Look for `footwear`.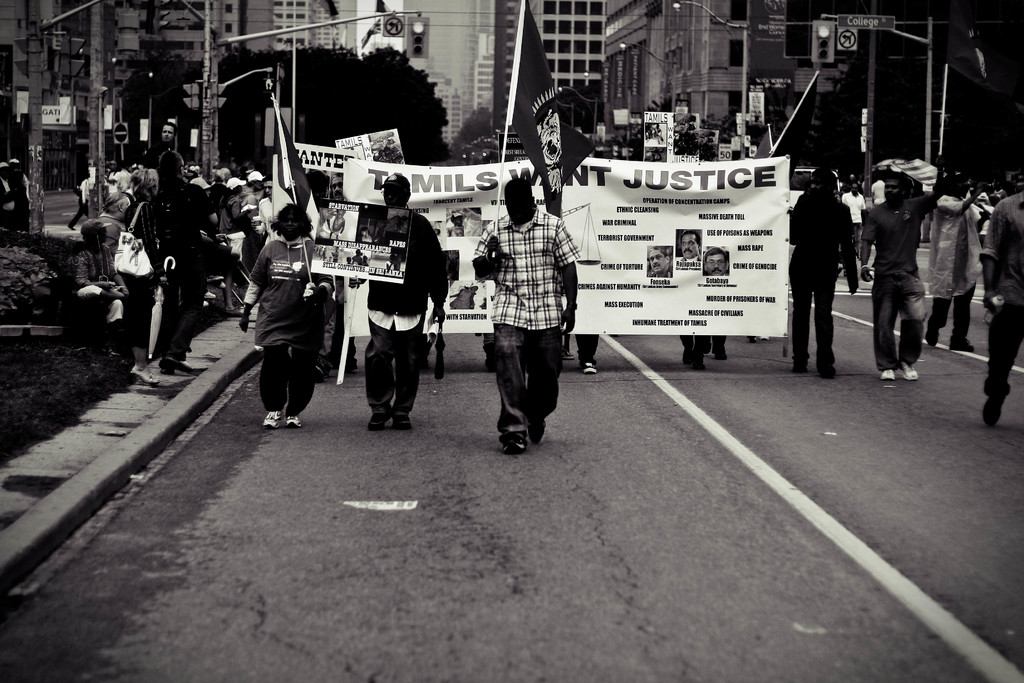
Found: bbox=(678, 347, 694, 365).
